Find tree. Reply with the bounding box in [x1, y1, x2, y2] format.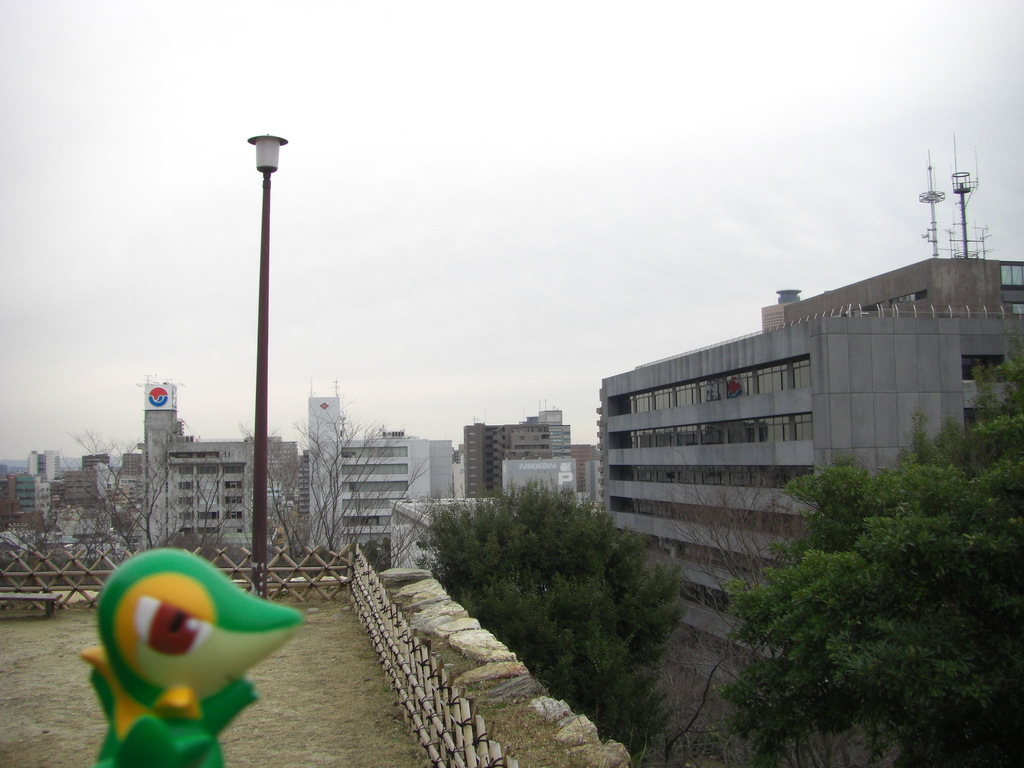
[648, 433, 897, 767].
